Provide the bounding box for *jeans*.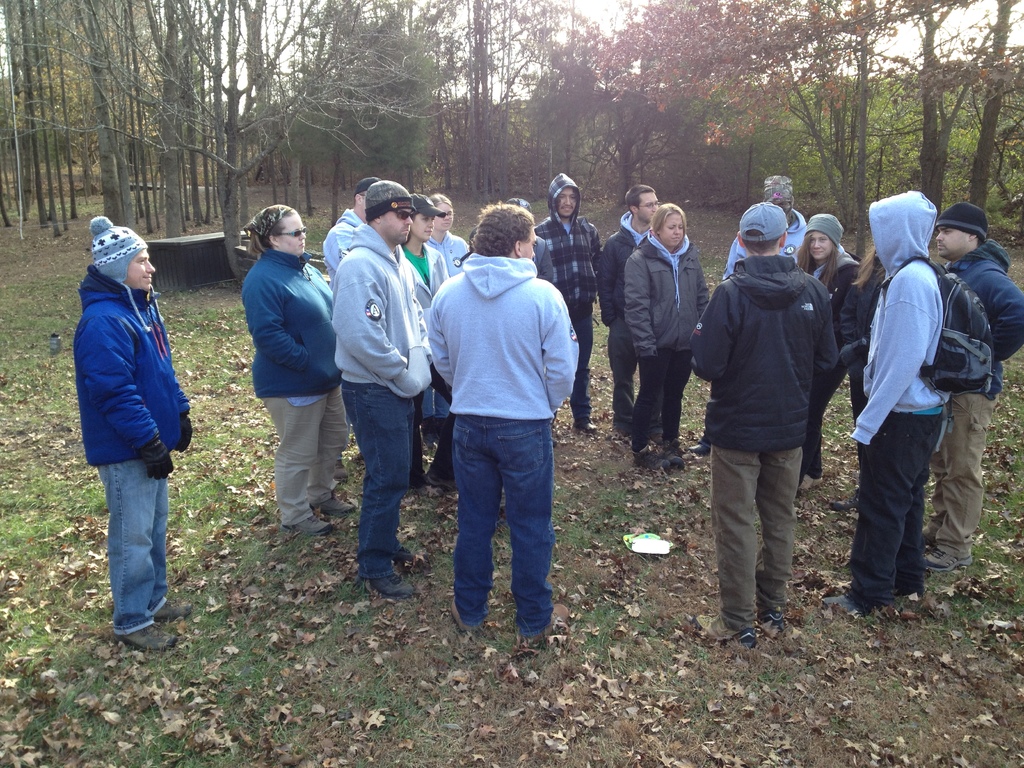
Rect(606, 315, 638, 429).
